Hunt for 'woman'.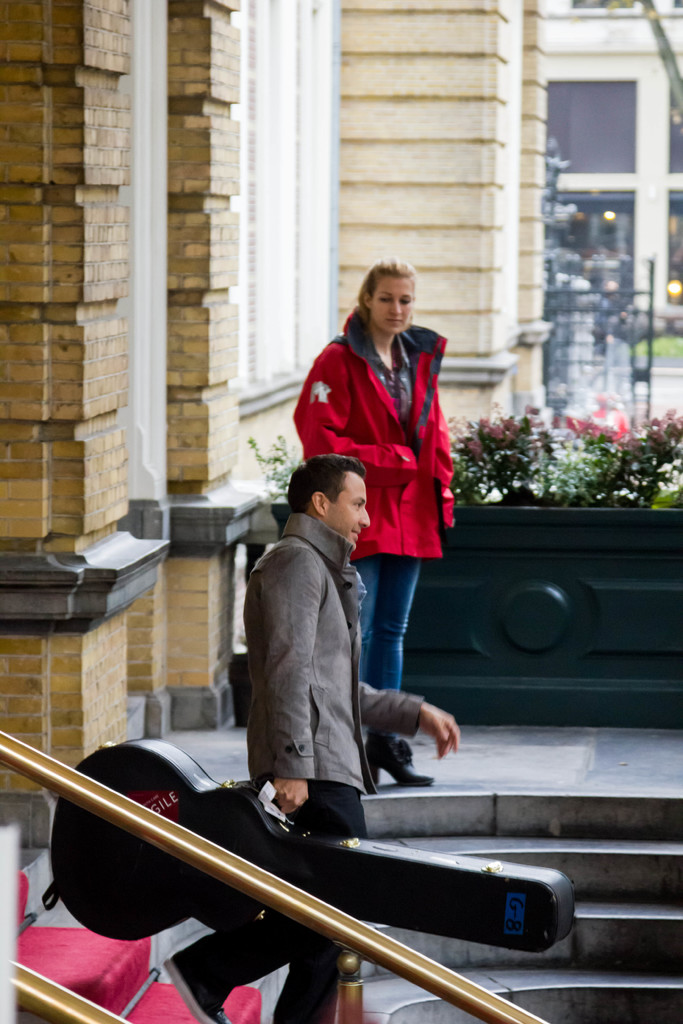
Hunted down at (x1=283, y1=296, x2=461, y2=714).
